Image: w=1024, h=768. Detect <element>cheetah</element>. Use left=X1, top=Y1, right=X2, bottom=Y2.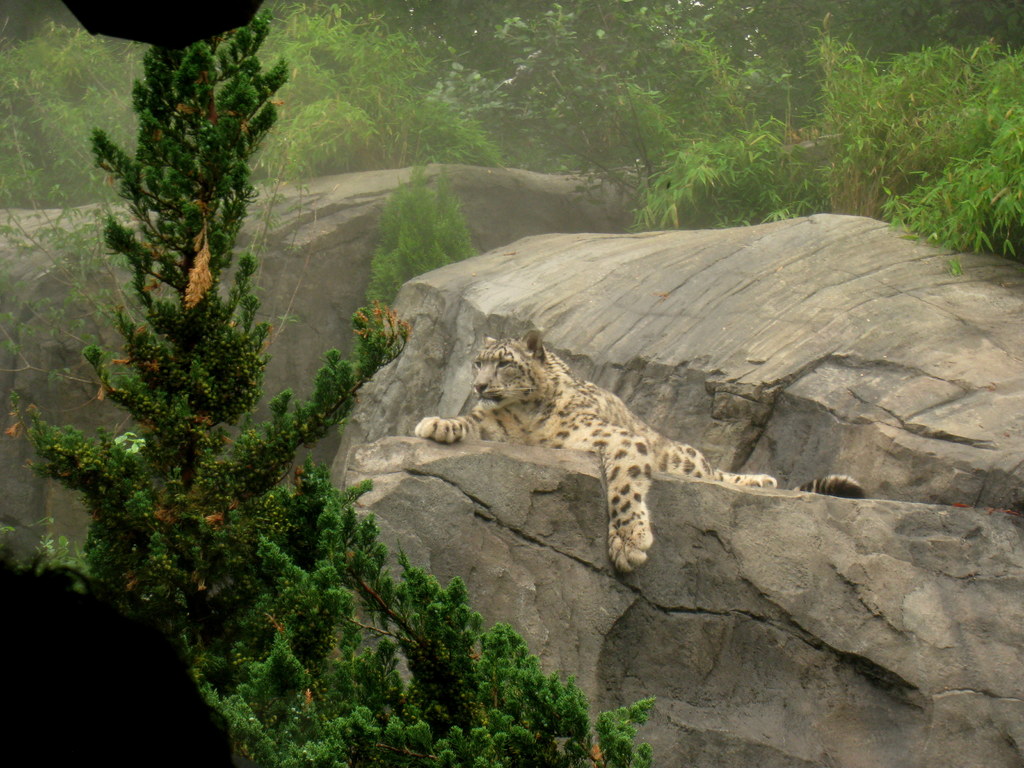
left=412, top=331, right=861, bottom=574.
